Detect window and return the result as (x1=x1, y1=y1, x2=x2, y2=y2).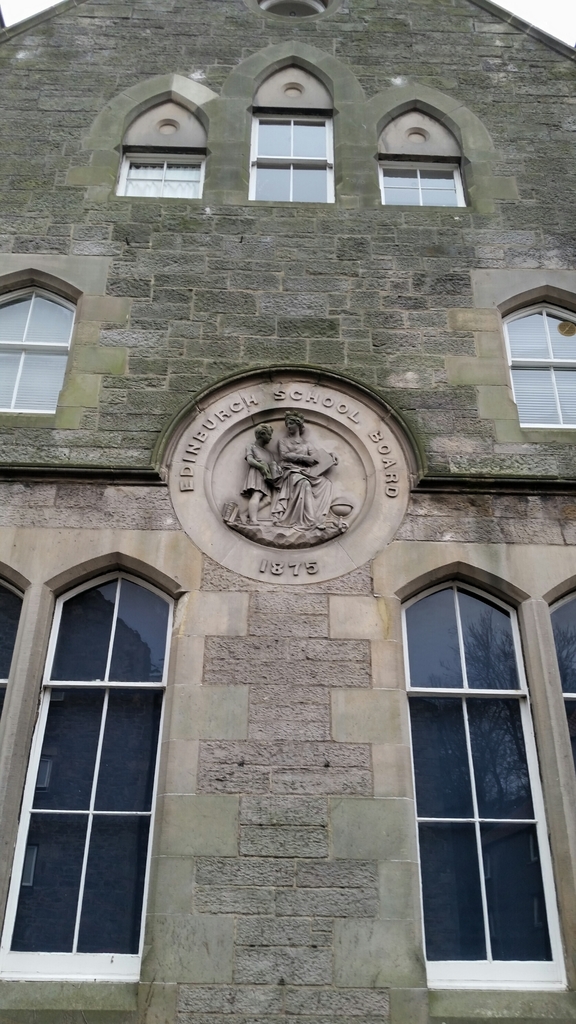
(x1=505, y1=296, x2=575, y2=430).
